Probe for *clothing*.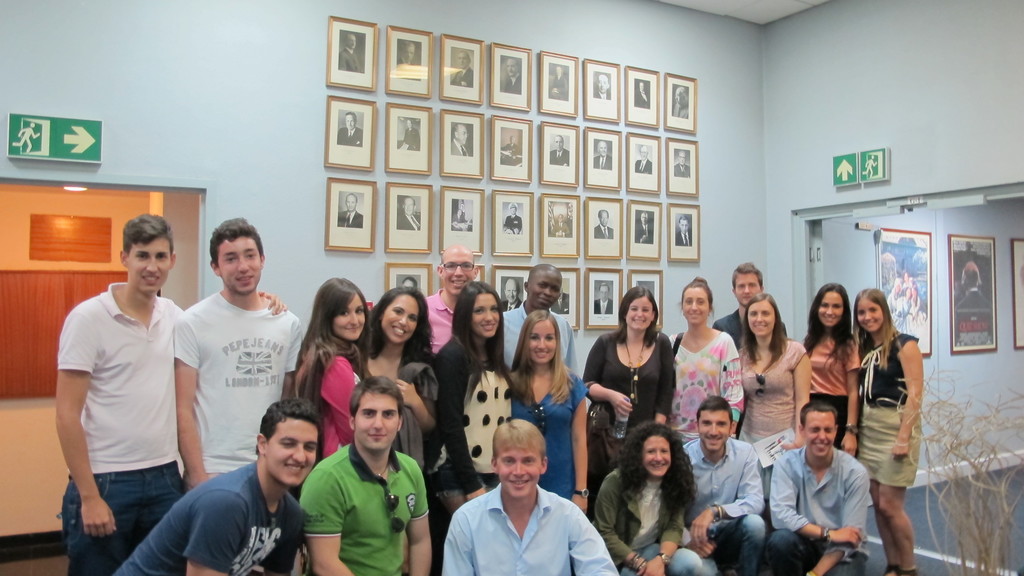
Probe result: left=579, top=329, right=683, bottom=477.
